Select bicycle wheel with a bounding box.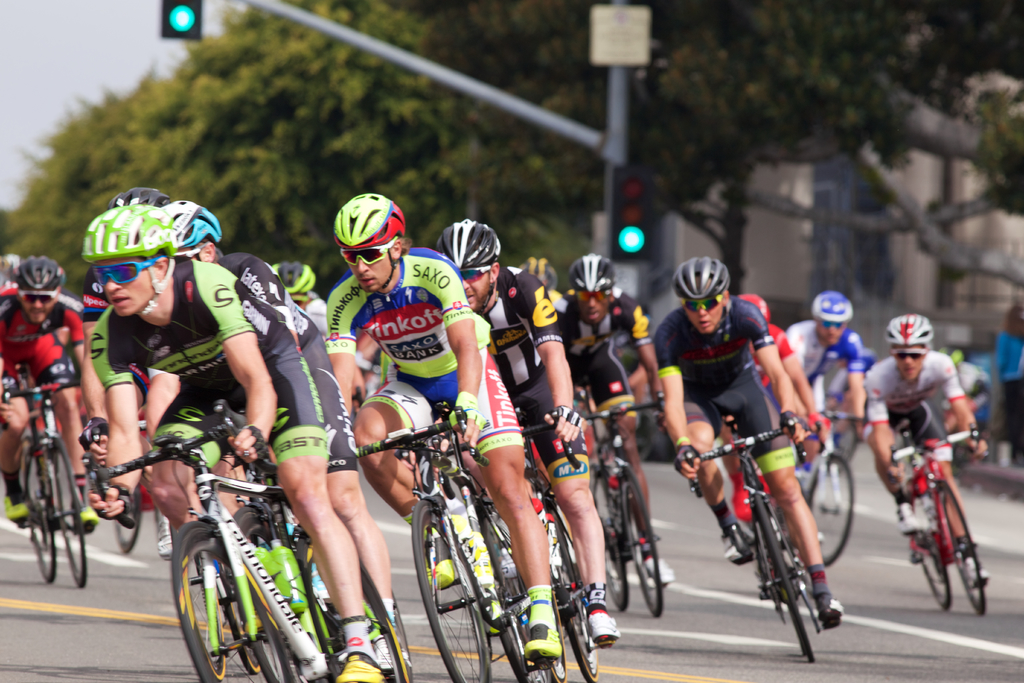
pyautogui.locateOnScreen(589, 469, 629, 618).
